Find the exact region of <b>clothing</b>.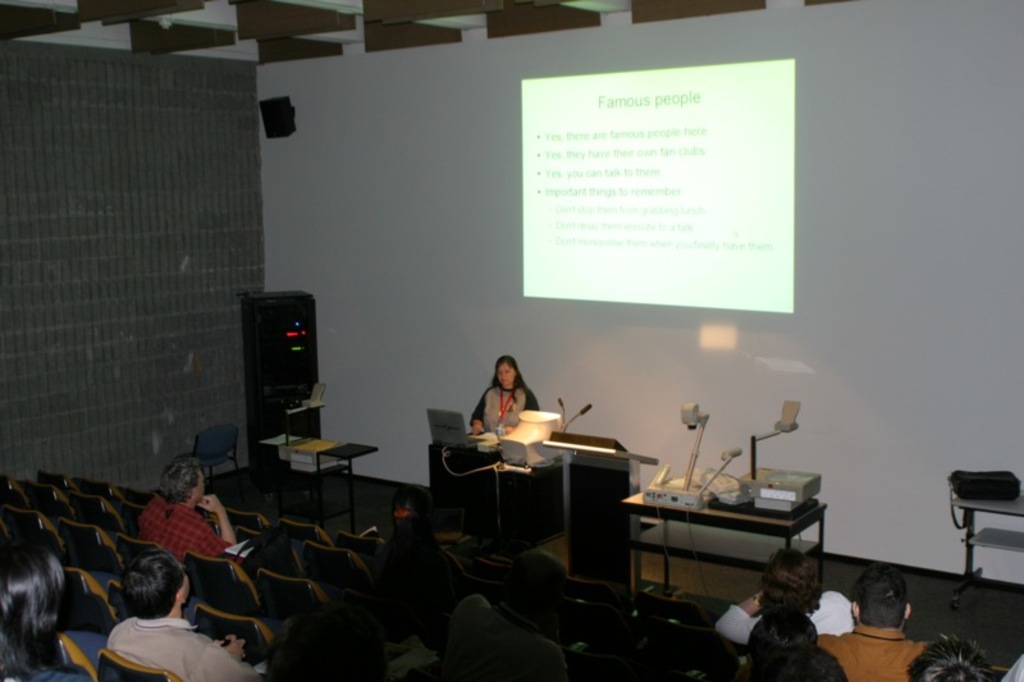
Exact region: 719:590:855:641.
